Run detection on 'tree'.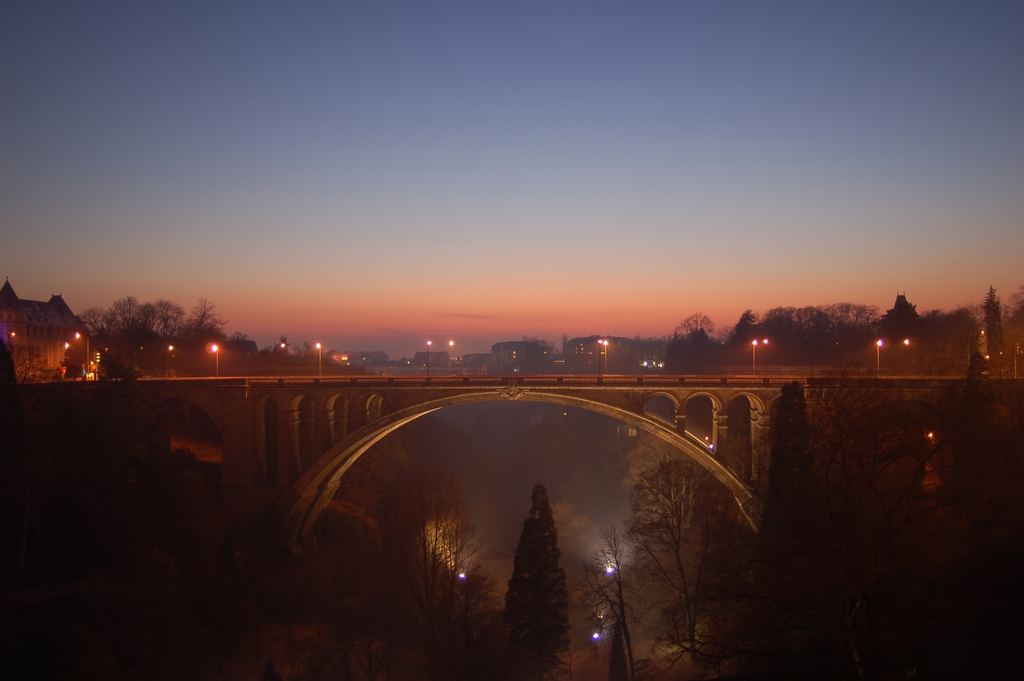
Result: {"left": 495, "top": 480, "right": 589, "bottom": 665}.
